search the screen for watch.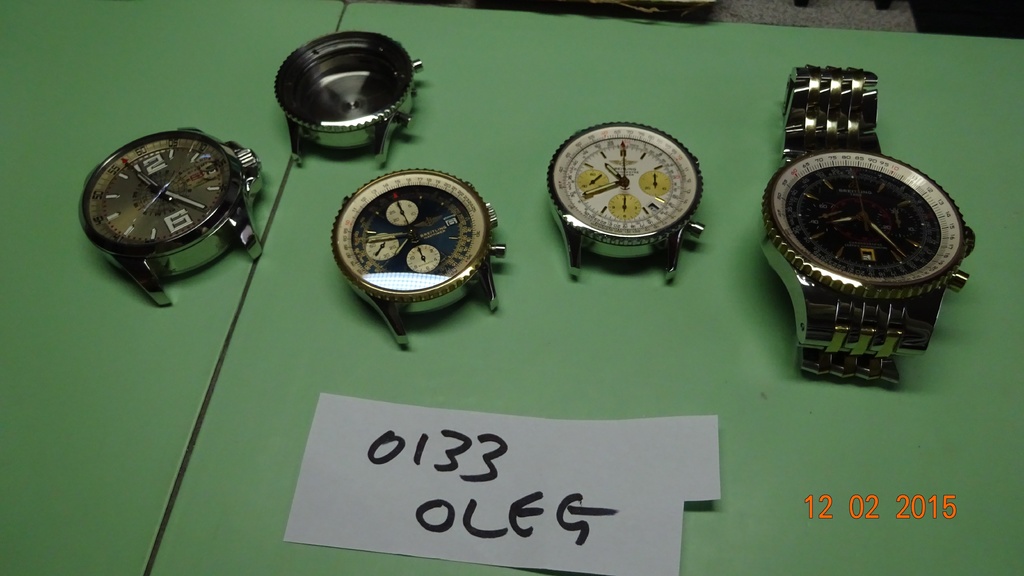
Found at x1=84 y1=130 x2=261 y2=308.
